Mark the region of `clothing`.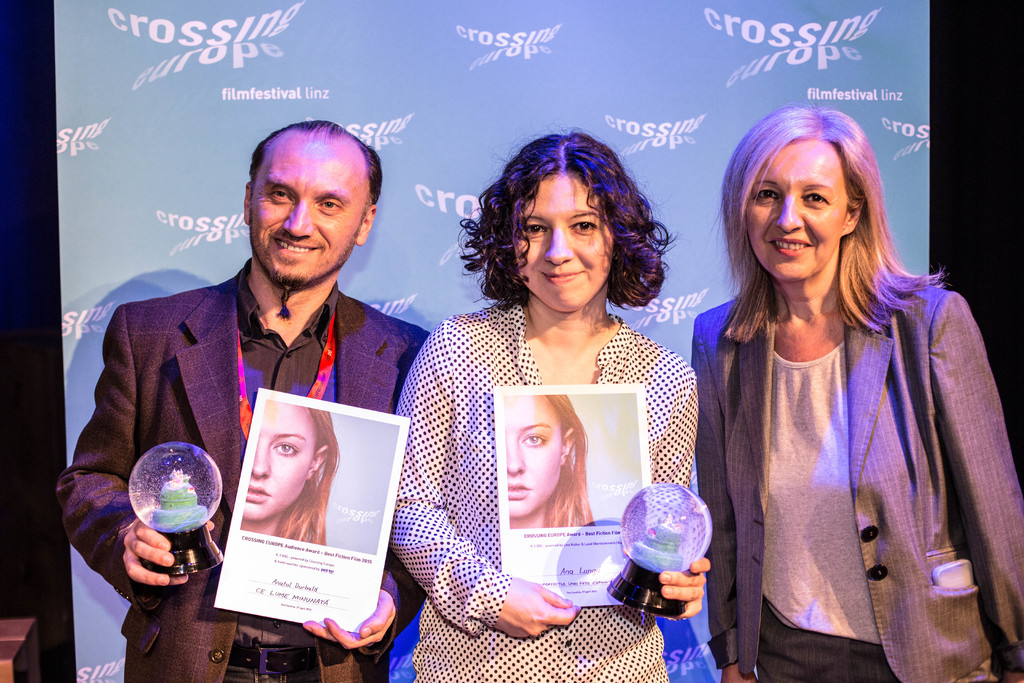
Region: bbox=[717, 235, 995, 660].
